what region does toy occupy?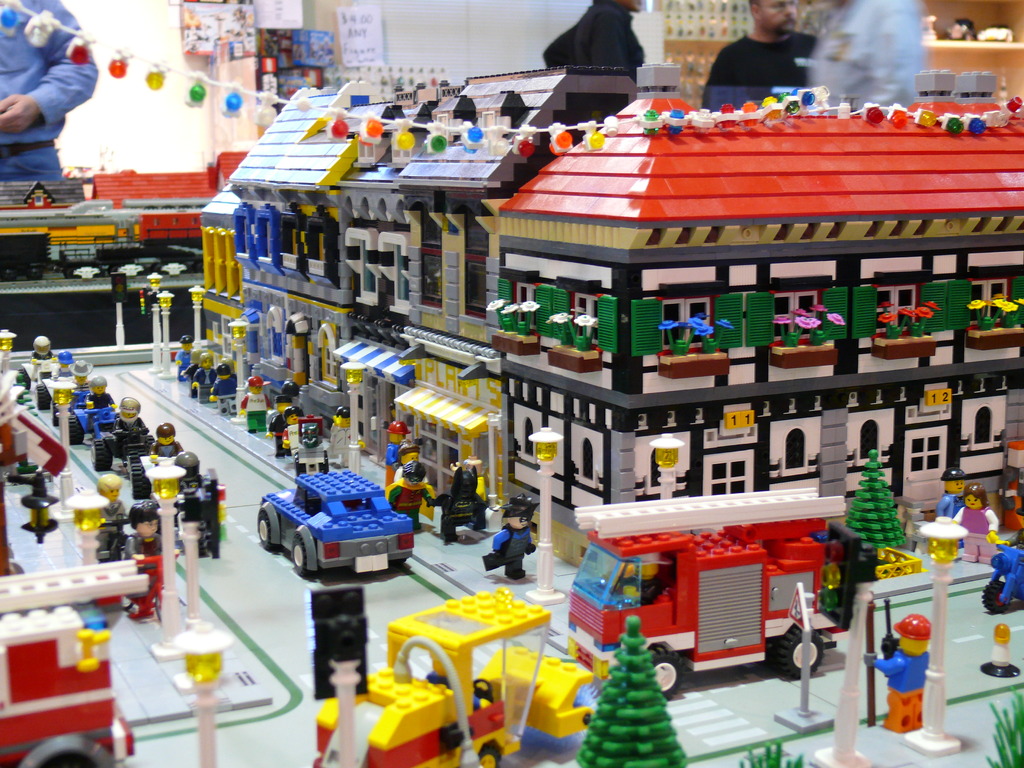
Rect(250, 442, 422, 581).
